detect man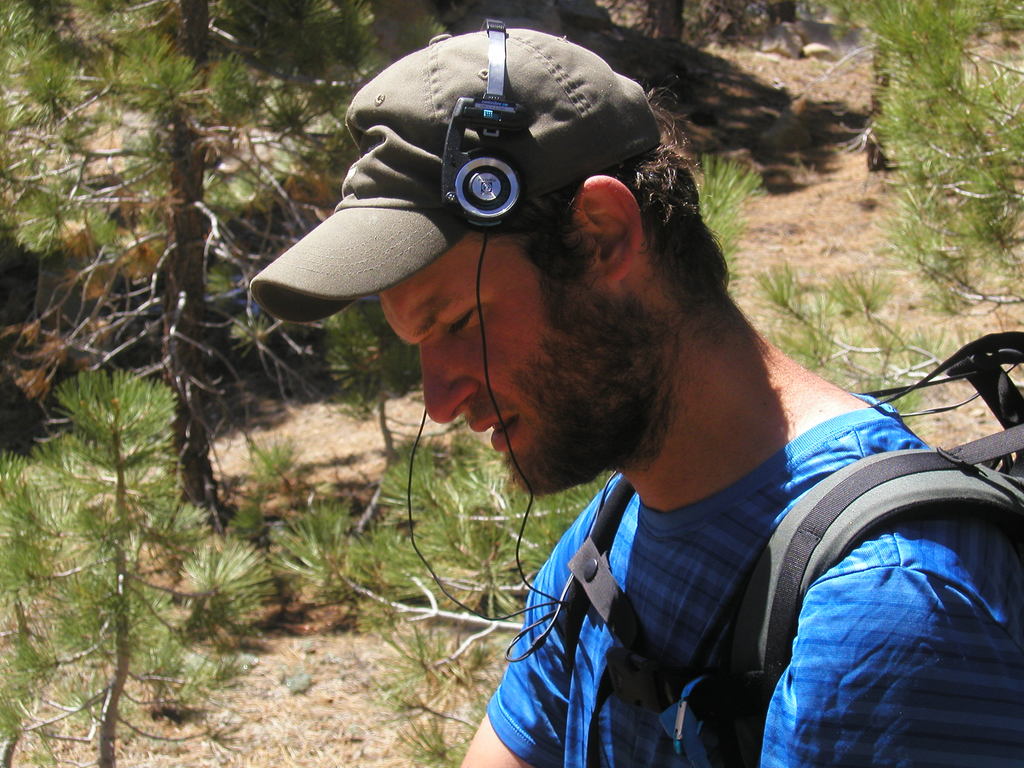
{"left": 244, "top": 12, "right": 1023, "bottom": 767}
